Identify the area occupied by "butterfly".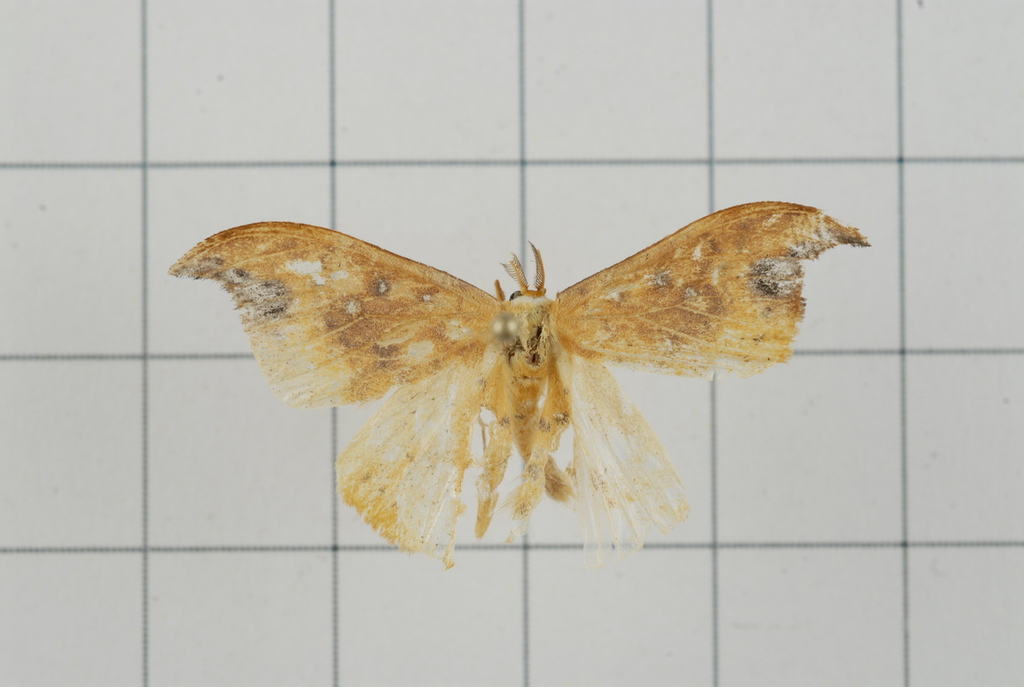
Area: pyautogui.locateOnScreen(169, 197, 851, 585).
